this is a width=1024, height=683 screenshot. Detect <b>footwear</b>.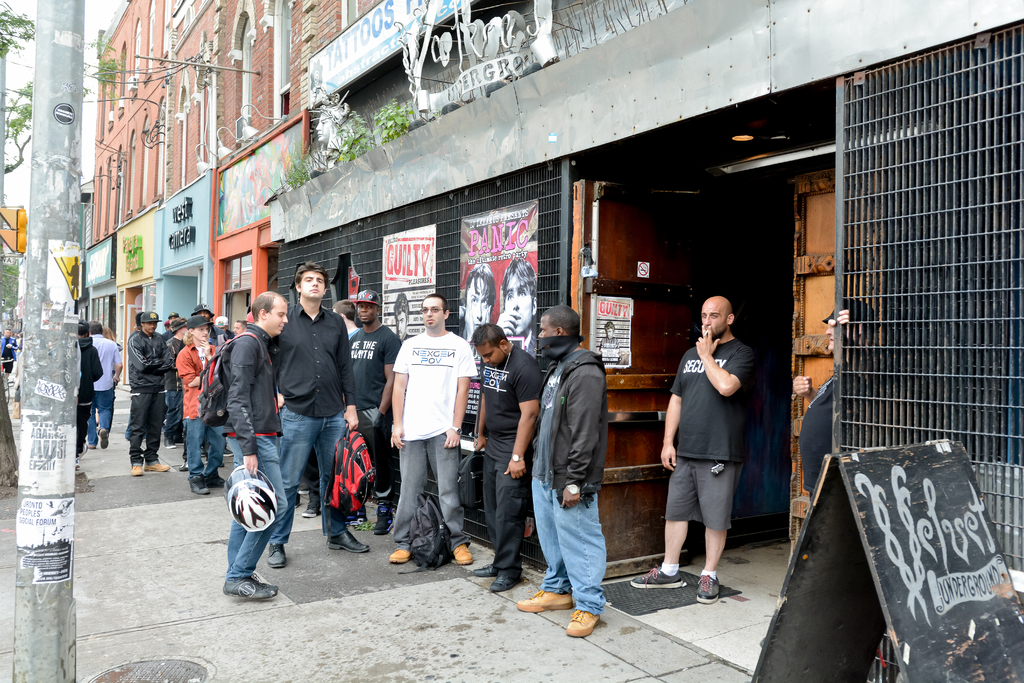
box=[164, 438, 177, 447].
